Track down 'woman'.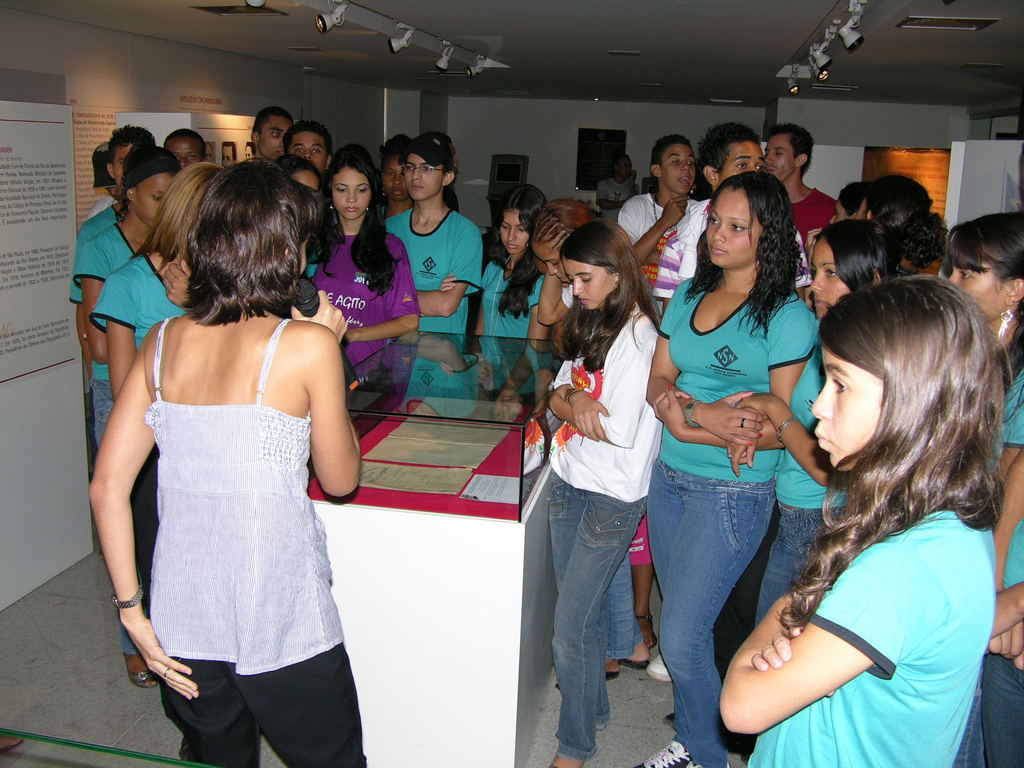
Tracked to left=548, top=208, right=664, bottom=767.
